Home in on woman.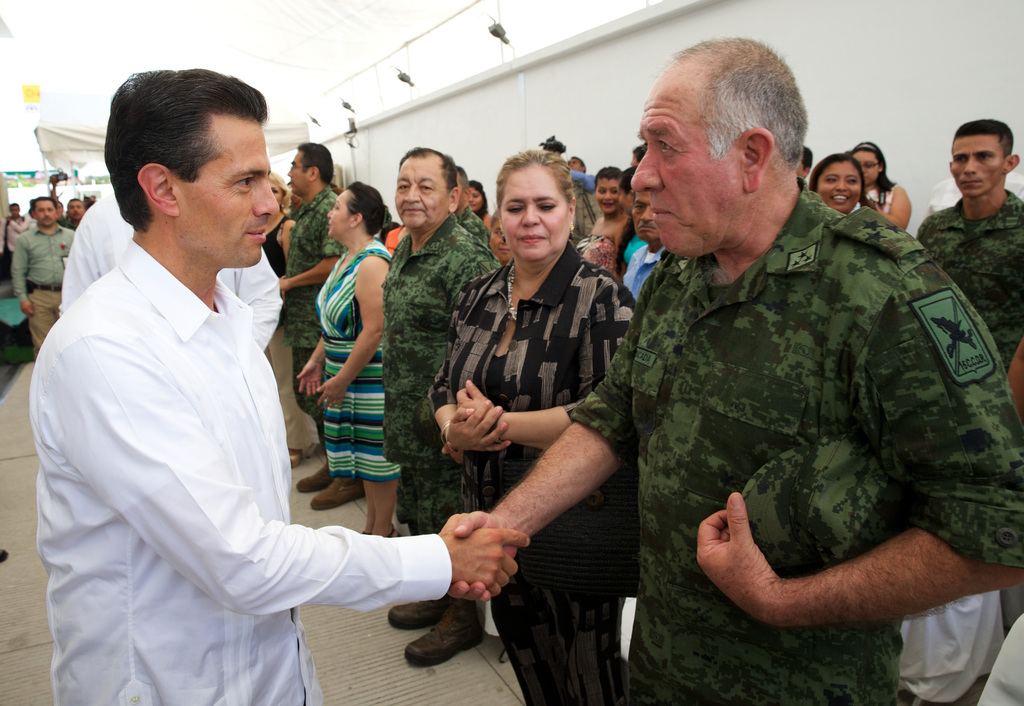
Homed in at 813,154,863,216.
